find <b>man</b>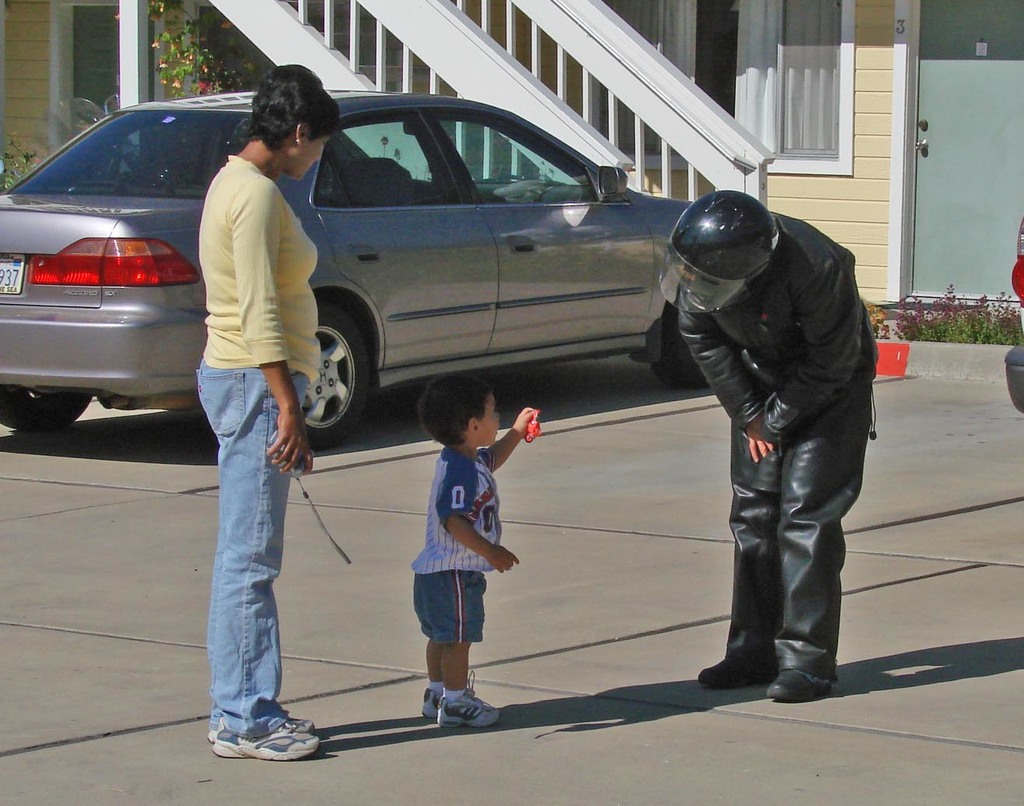
crop(665, 168, 889, 717)
